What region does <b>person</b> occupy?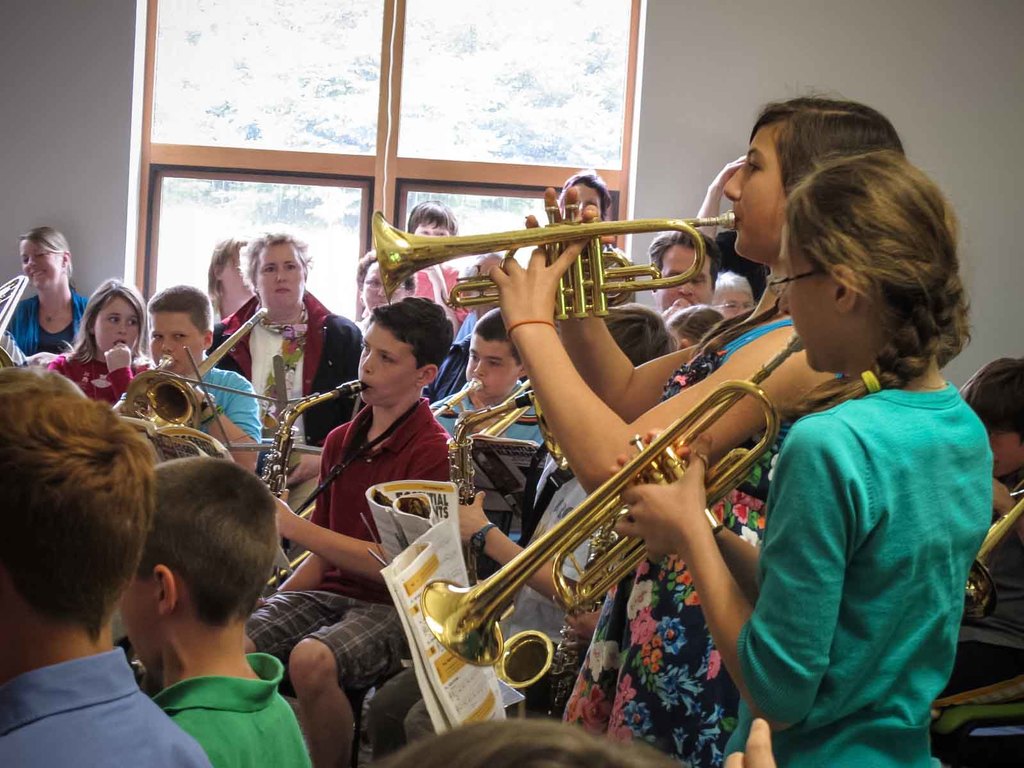
(left=205, top=229, right=363, bottom=514).
